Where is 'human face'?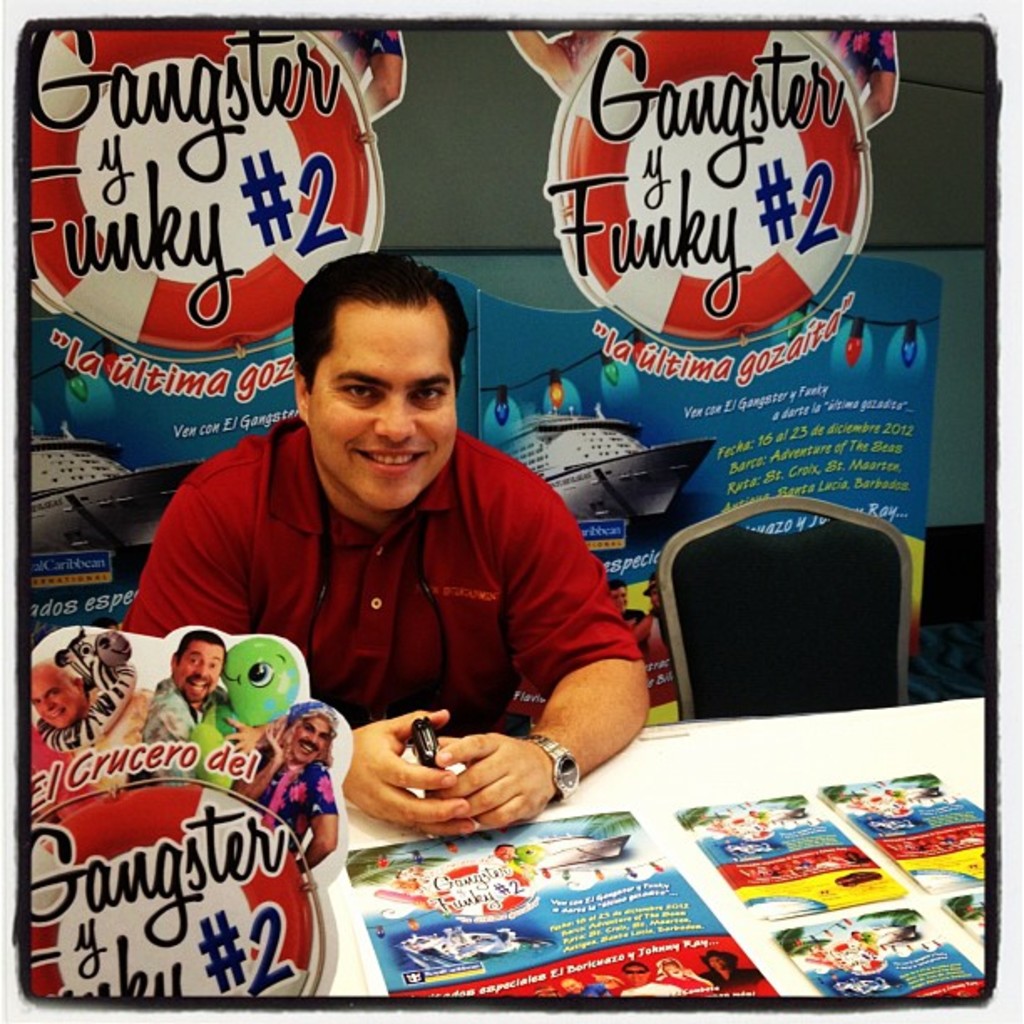
176 637 221 701.
